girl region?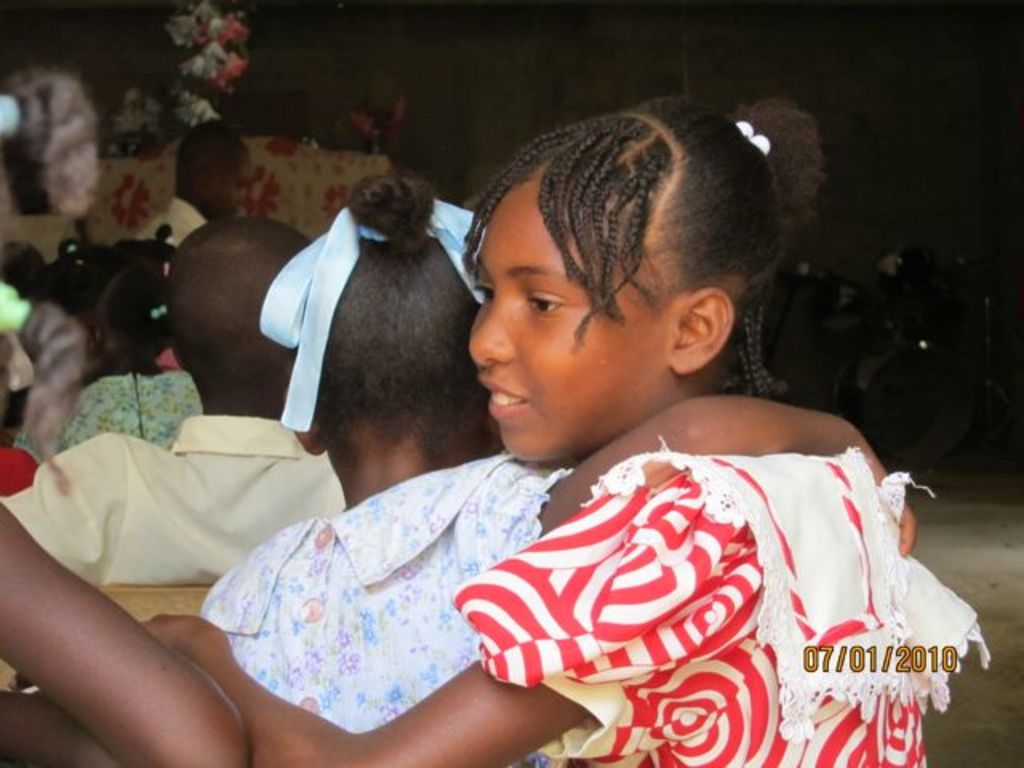
box(0, 219, 202, 498)
